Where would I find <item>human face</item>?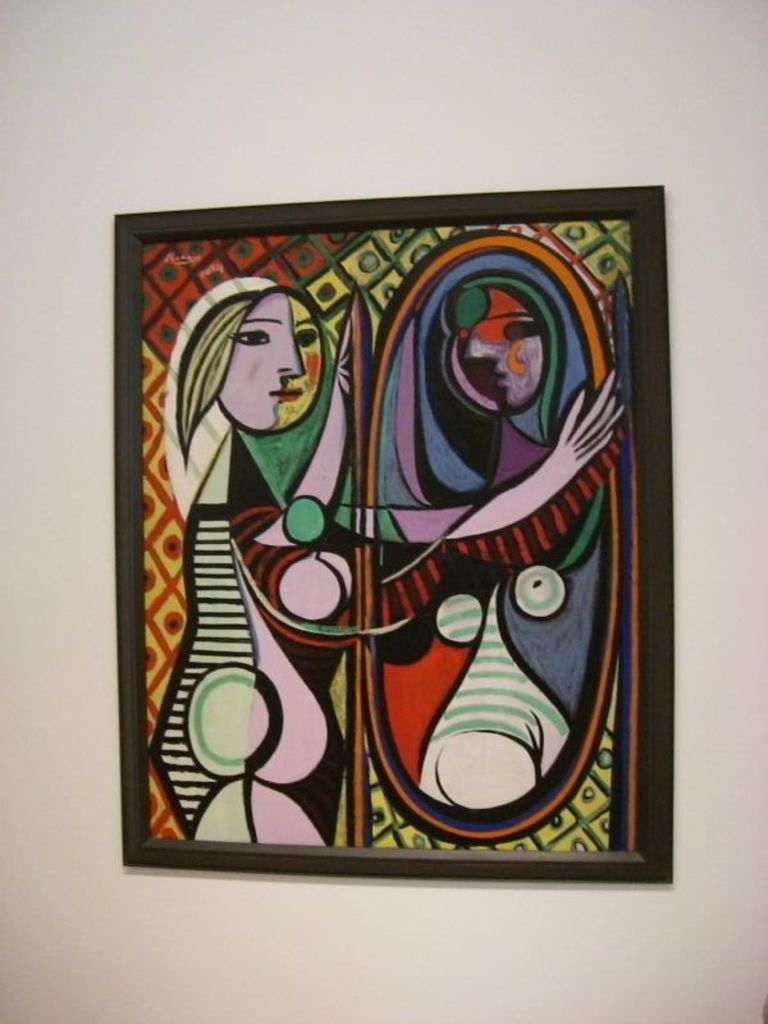
At [438, 292, 541, 413].
